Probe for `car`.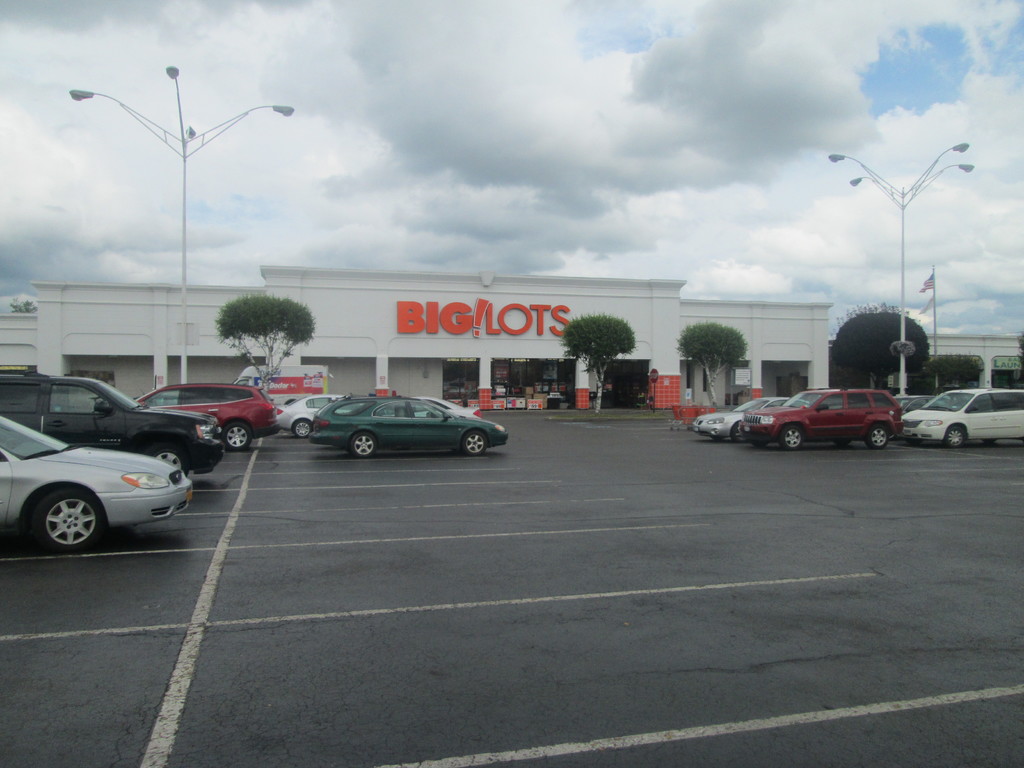
Probe result: [left=311, top=389, right=504, bottom=451].
